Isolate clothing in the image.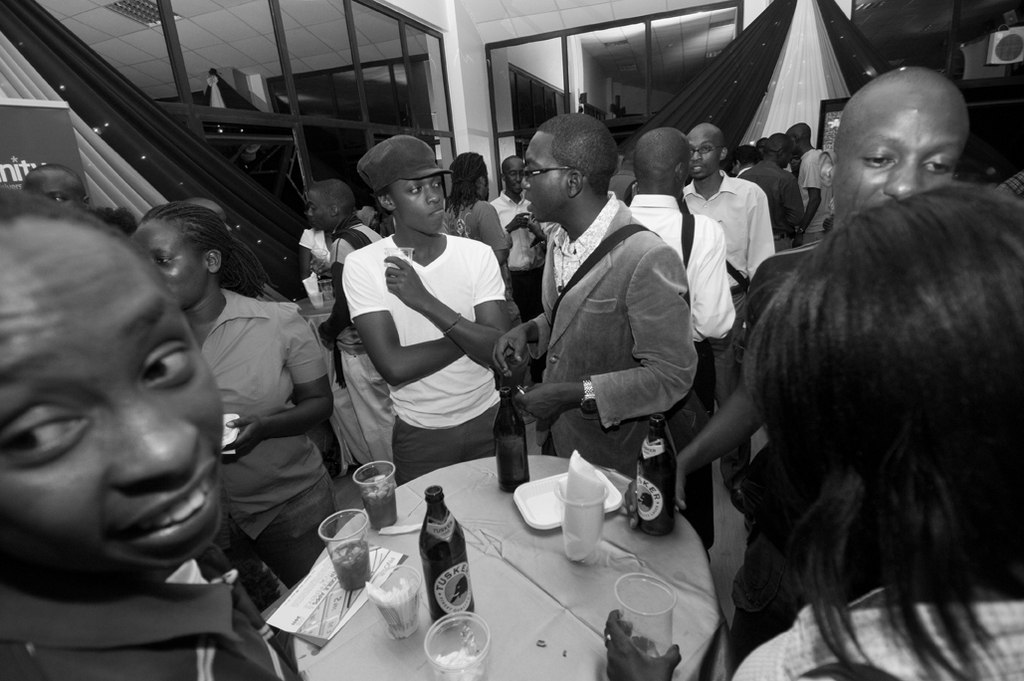
Isolated region: box=[622, 184, 738, 562].
